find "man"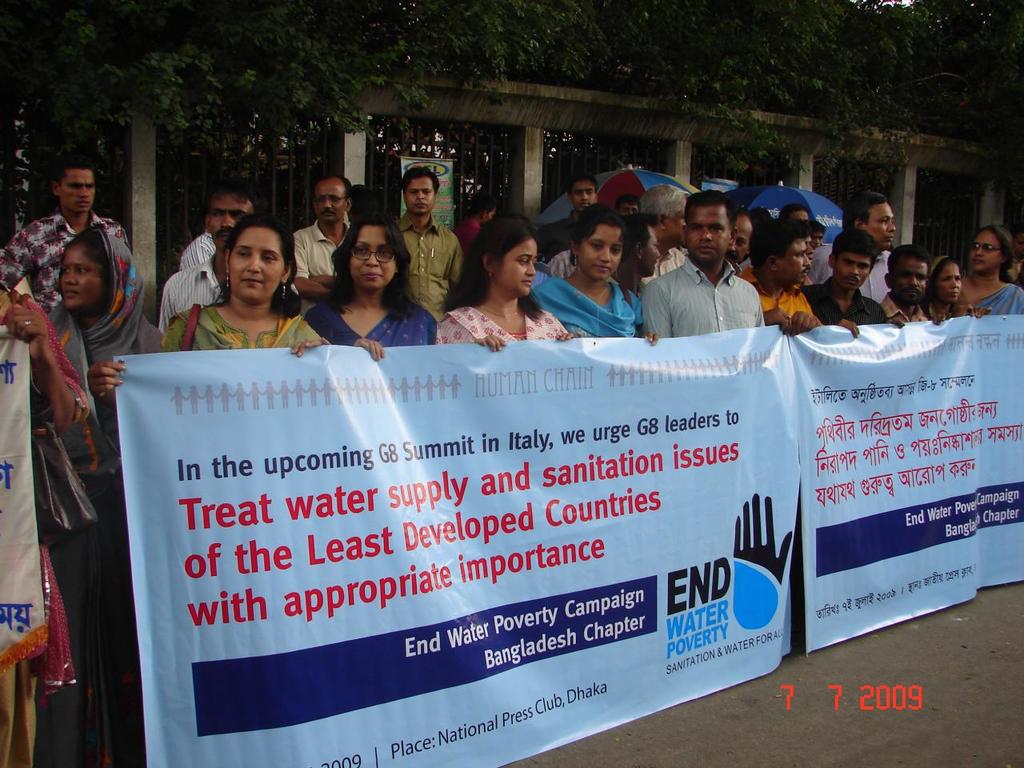
(left=798, top=232, right=890, bottom=328)
